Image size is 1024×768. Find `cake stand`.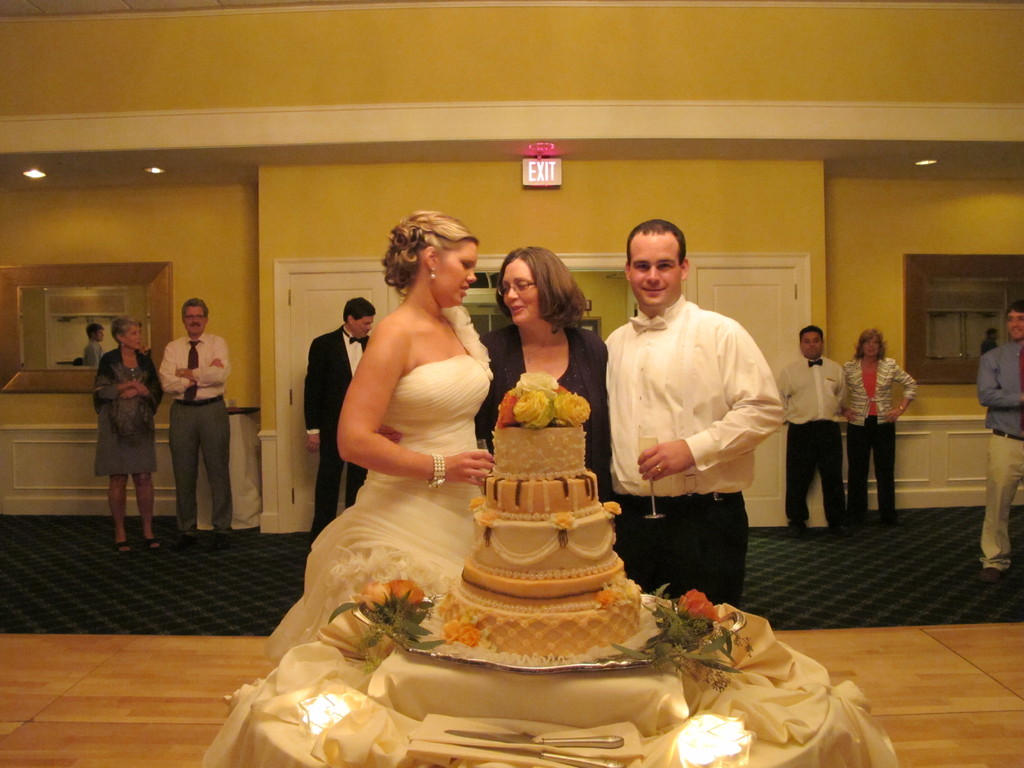
detection(352, 586, 747, 681).
